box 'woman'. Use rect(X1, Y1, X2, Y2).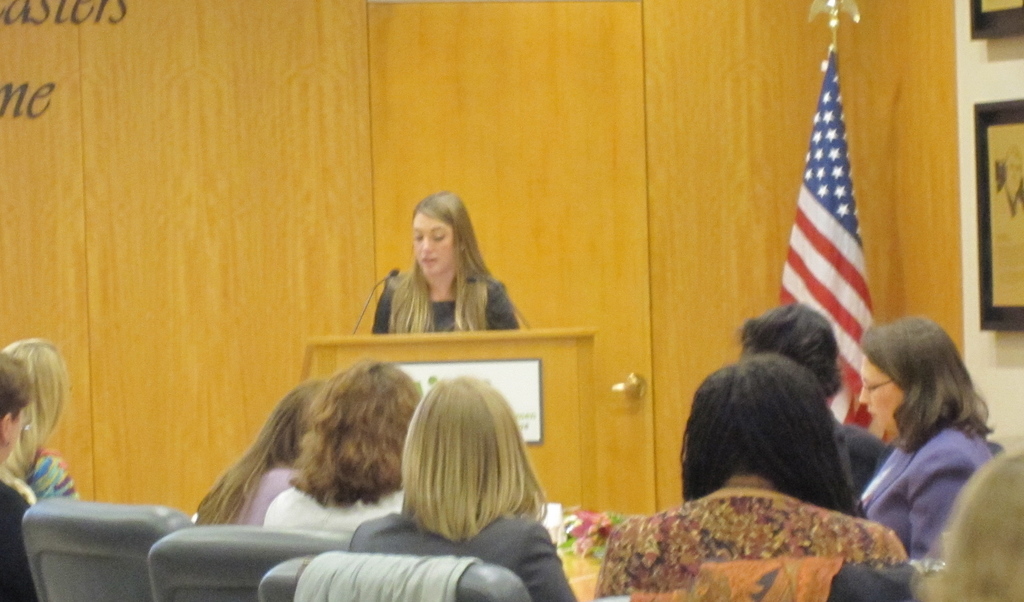
rect(1, 354, 40, 511).
